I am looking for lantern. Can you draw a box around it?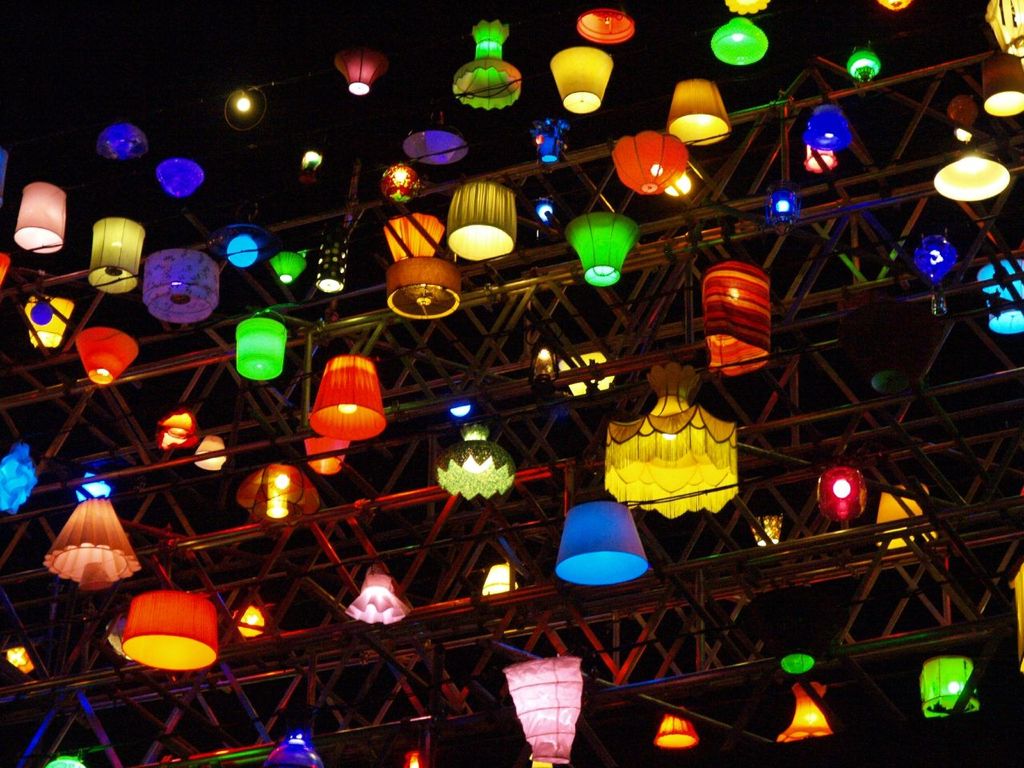
Sure, the bounding box is 774/684/826/742.
